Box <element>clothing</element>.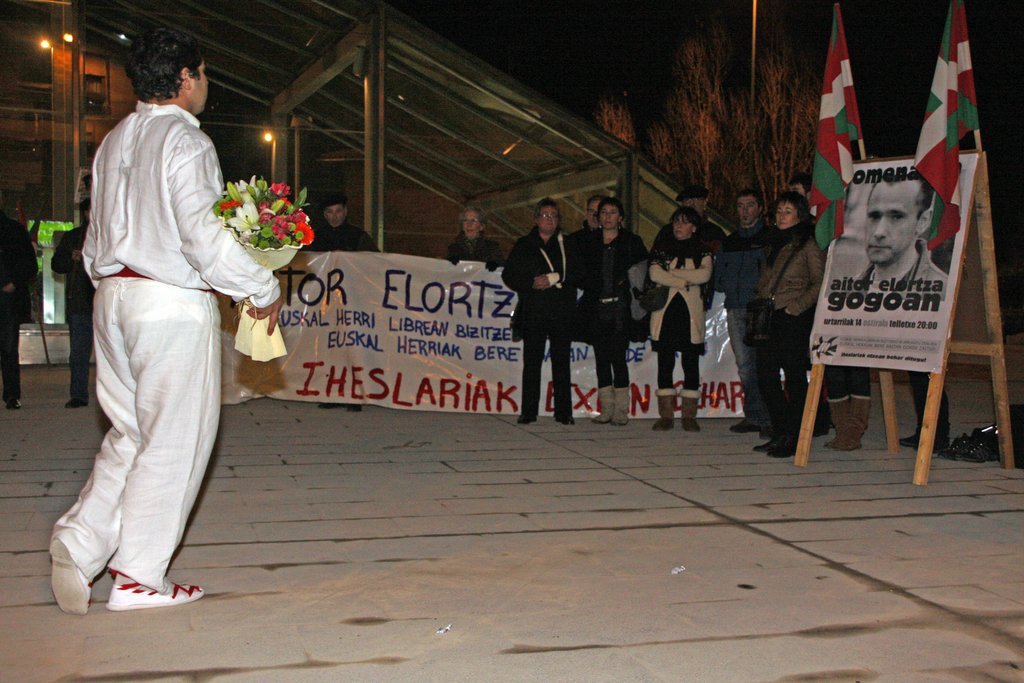
<box>828,243,960,319</box>.
